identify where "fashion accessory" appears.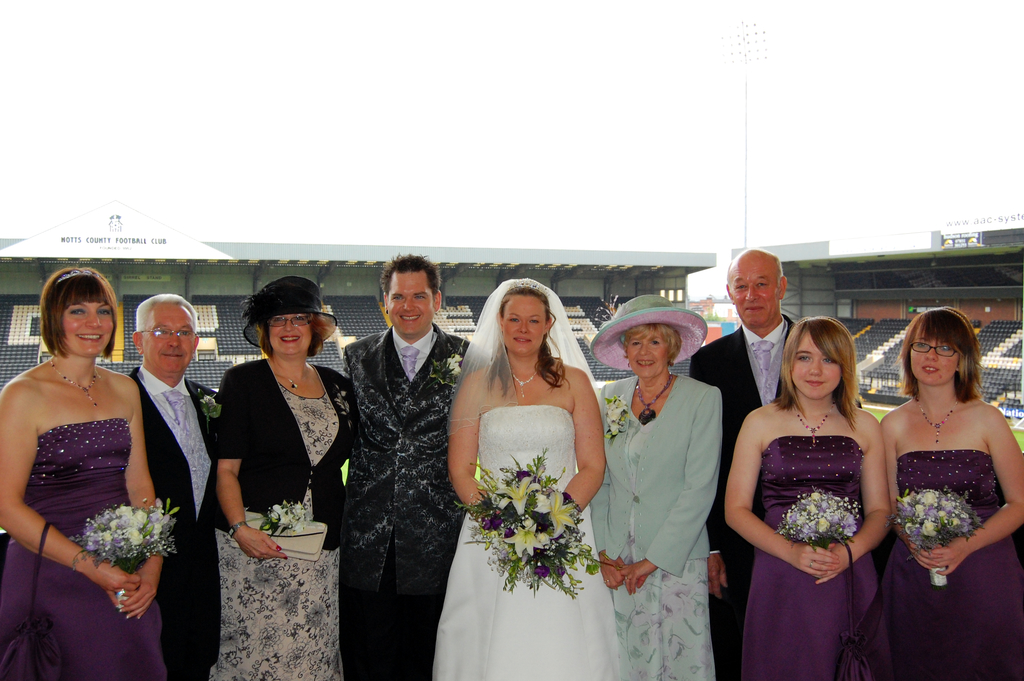
Appears at region(914, 398, 953, 438).
